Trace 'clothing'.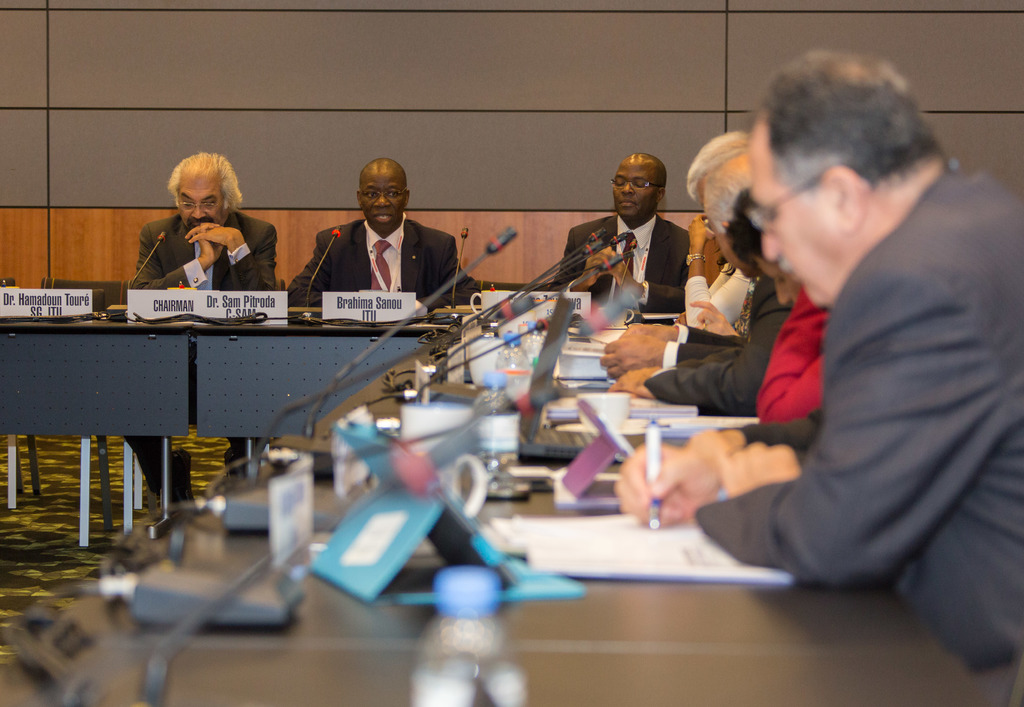
Traced to x1=116, y1=195, x2=275, y2=494.
